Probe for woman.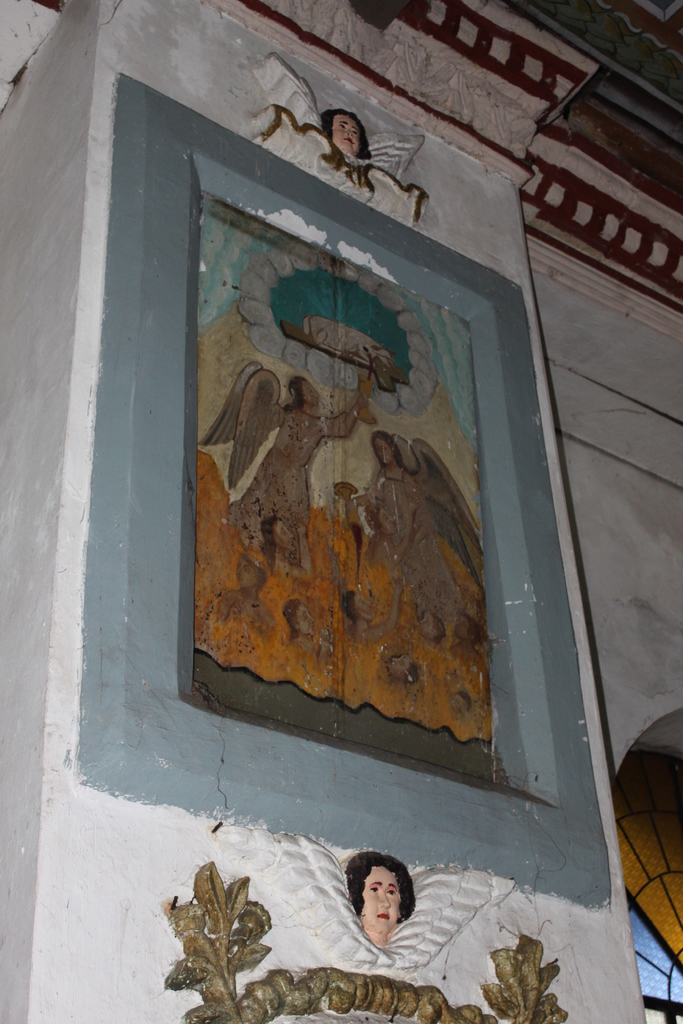
Probe result: 337/579/402/645.
